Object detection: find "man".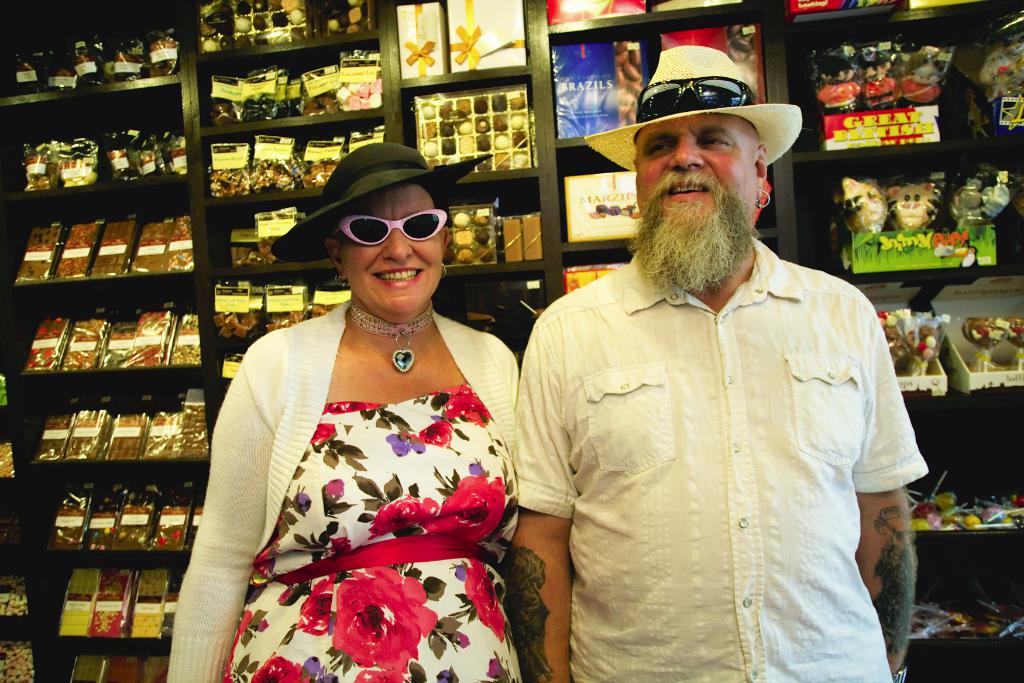
495/57/927/675.
